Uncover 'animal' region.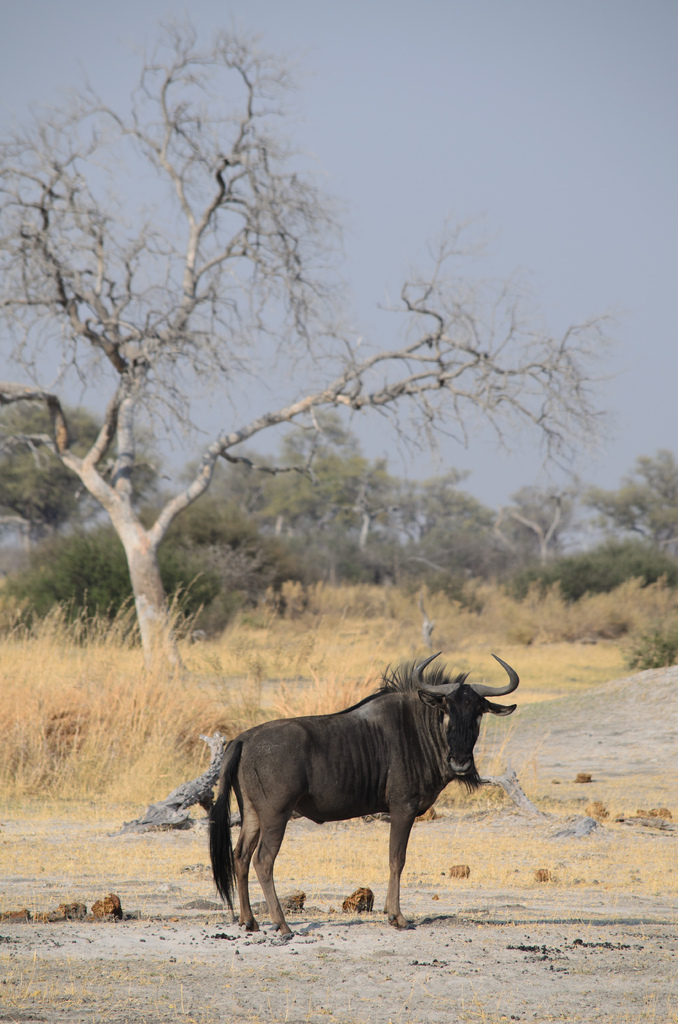
Uncovered: locate(206, 647, 522, 945).
